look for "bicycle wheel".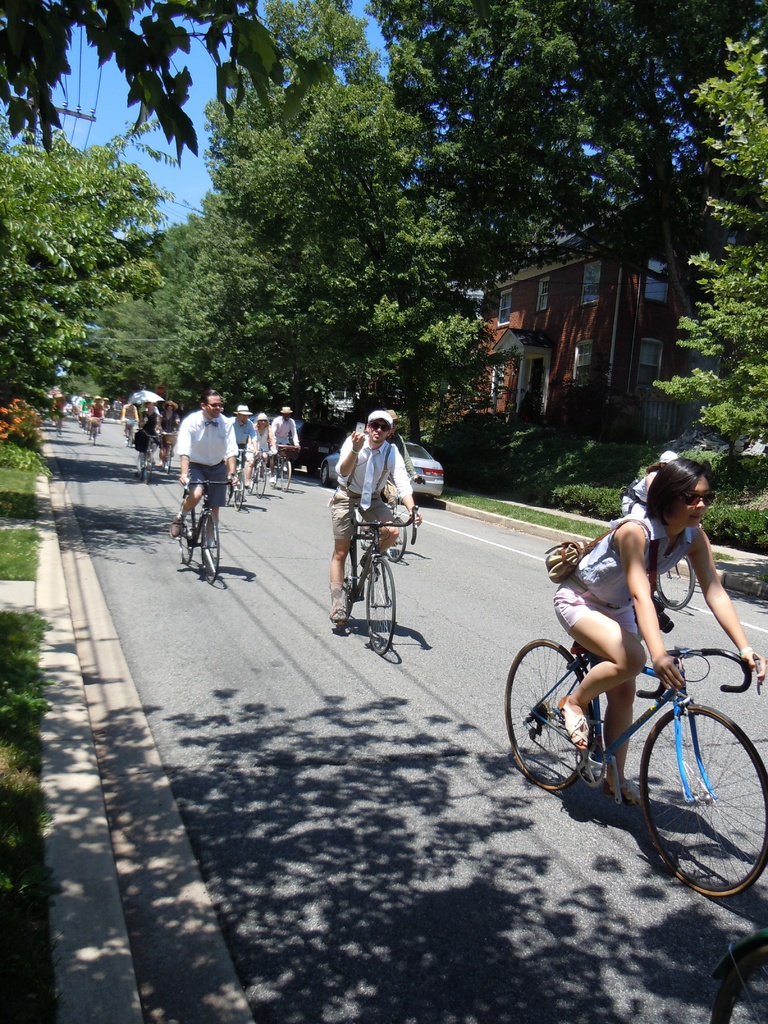
Found: detection(644, 694, 766, 908).
